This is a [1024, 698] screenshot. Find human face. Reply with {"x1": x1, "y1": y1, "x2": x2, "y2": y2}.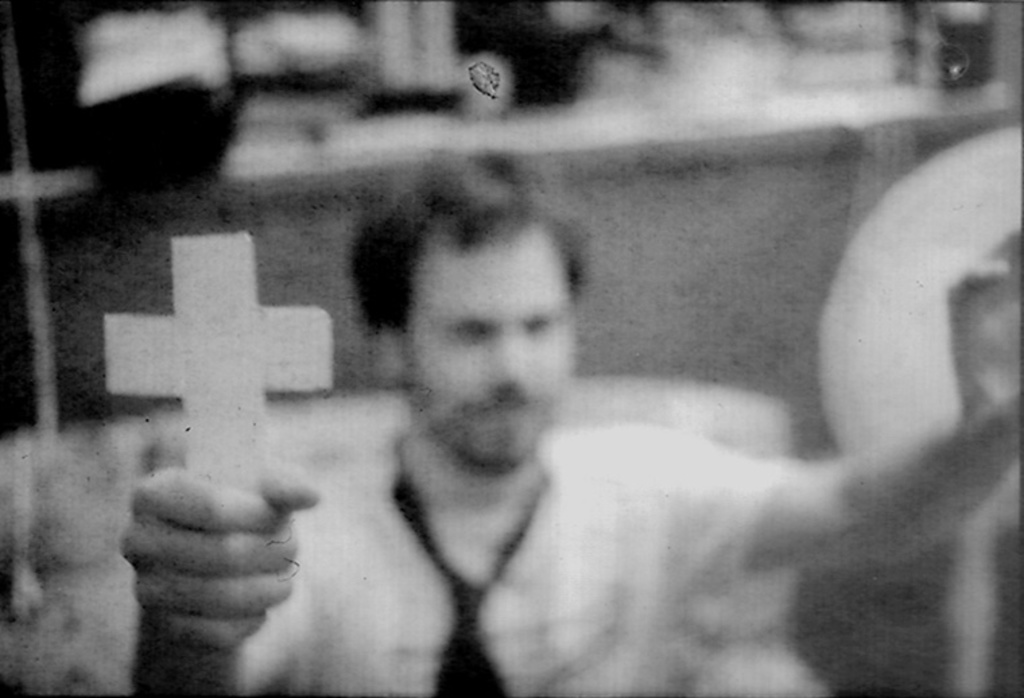
{"x1": 406, "y1": 222, "x2": 573, "y2": 462}.
